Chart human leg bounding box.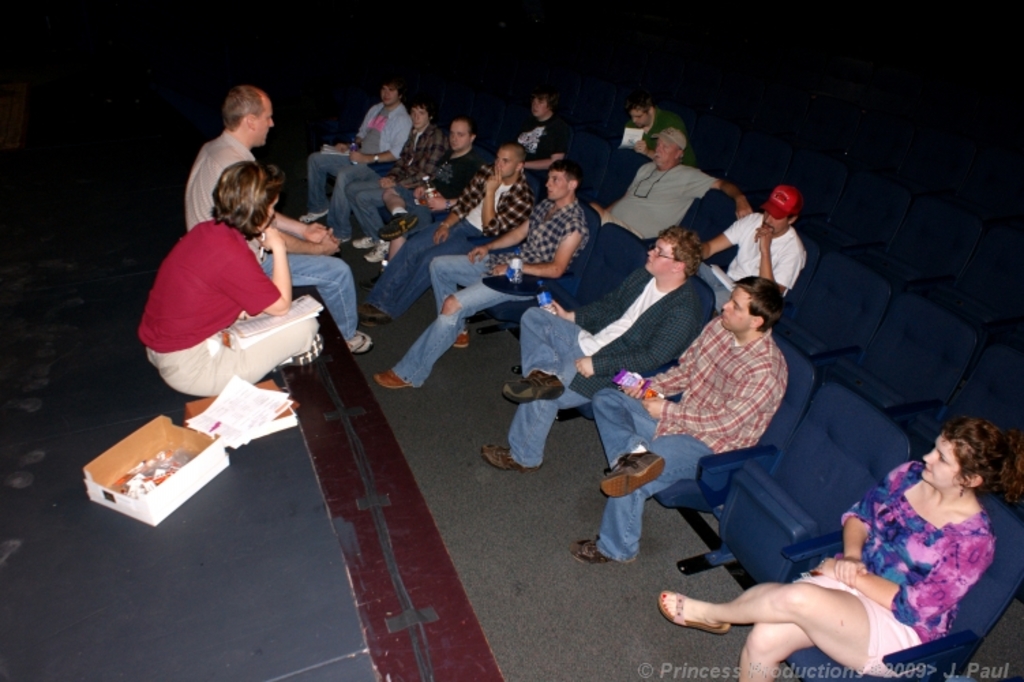
Charted: l=736, t=570, r=860, b=681.
